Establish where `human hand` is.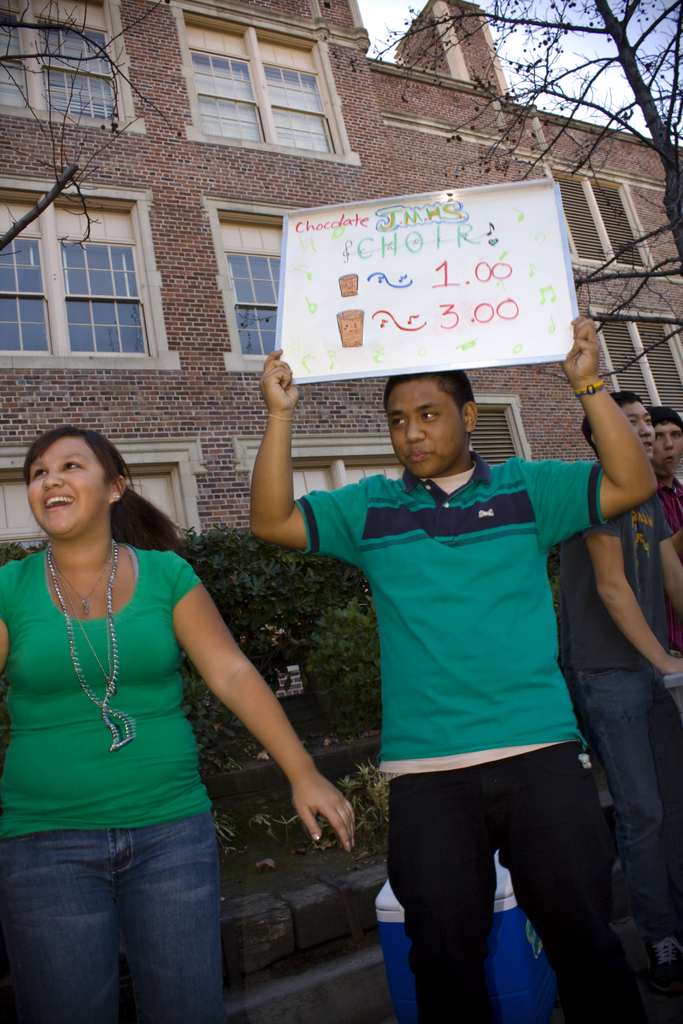
Established at locate(286, 771, 360, 858).
